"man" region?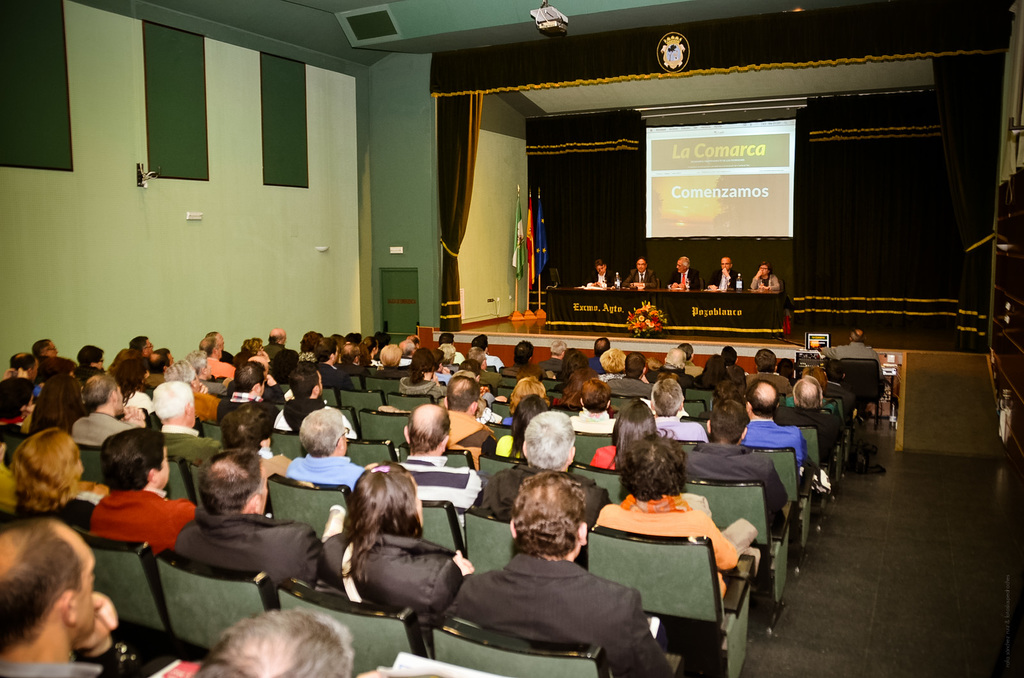
[650,381,707,444]
